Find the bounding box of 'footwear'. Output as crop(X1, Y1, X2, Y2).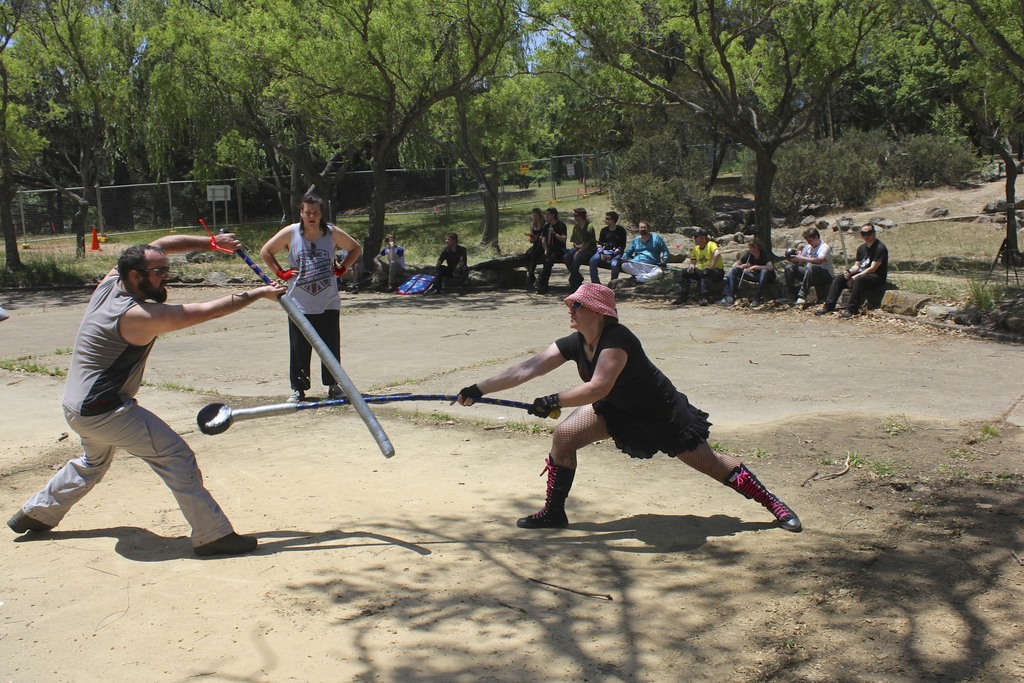
crop(715, 450, 793, 534).
